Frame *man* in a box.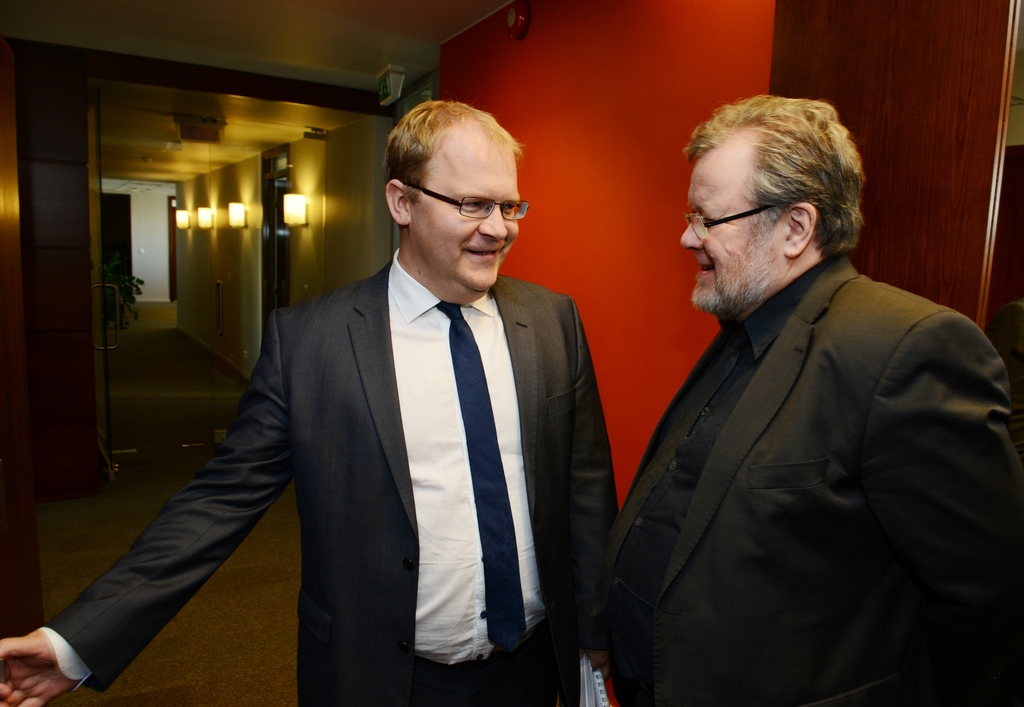
<region>593, 91, 1019, 703</region>.
